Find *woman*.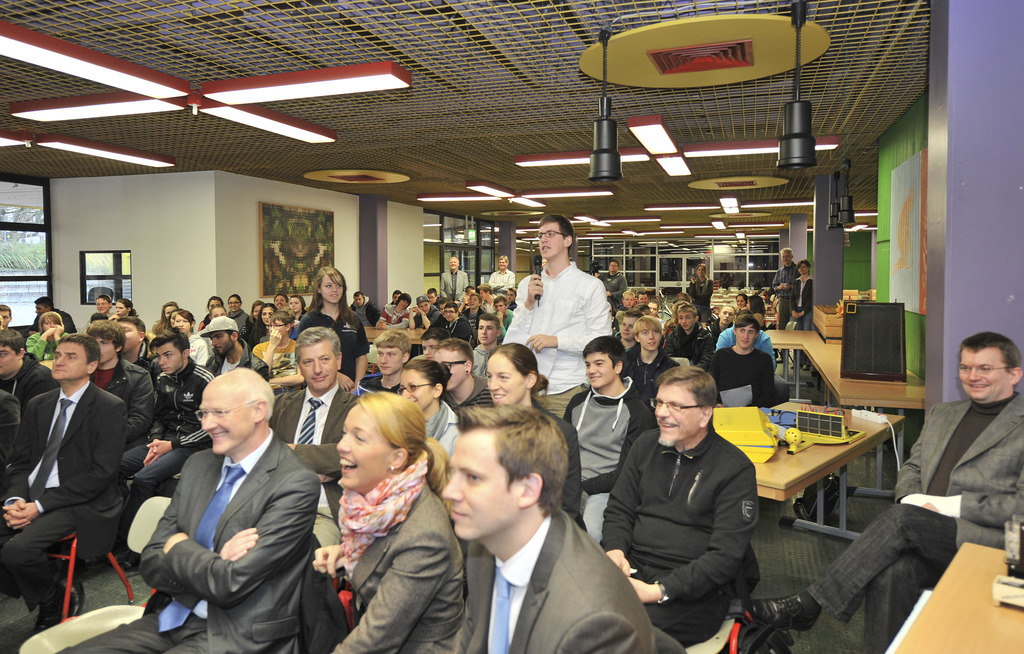
<box>249,303,278,356</box>.
